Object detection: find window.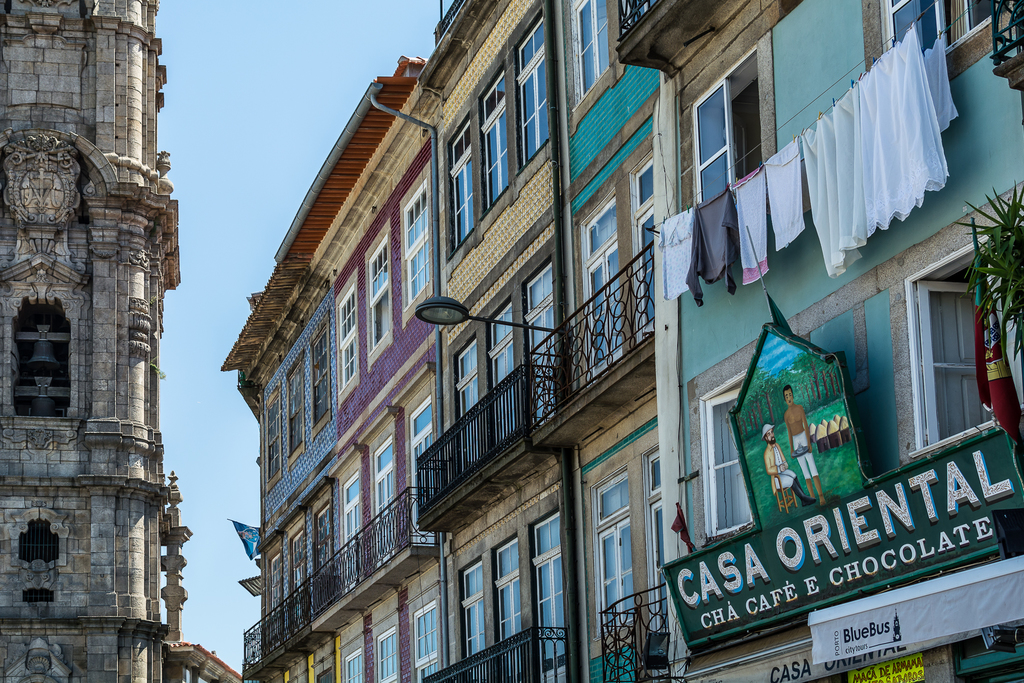
<region>688, 42, 767, 209</region>.
